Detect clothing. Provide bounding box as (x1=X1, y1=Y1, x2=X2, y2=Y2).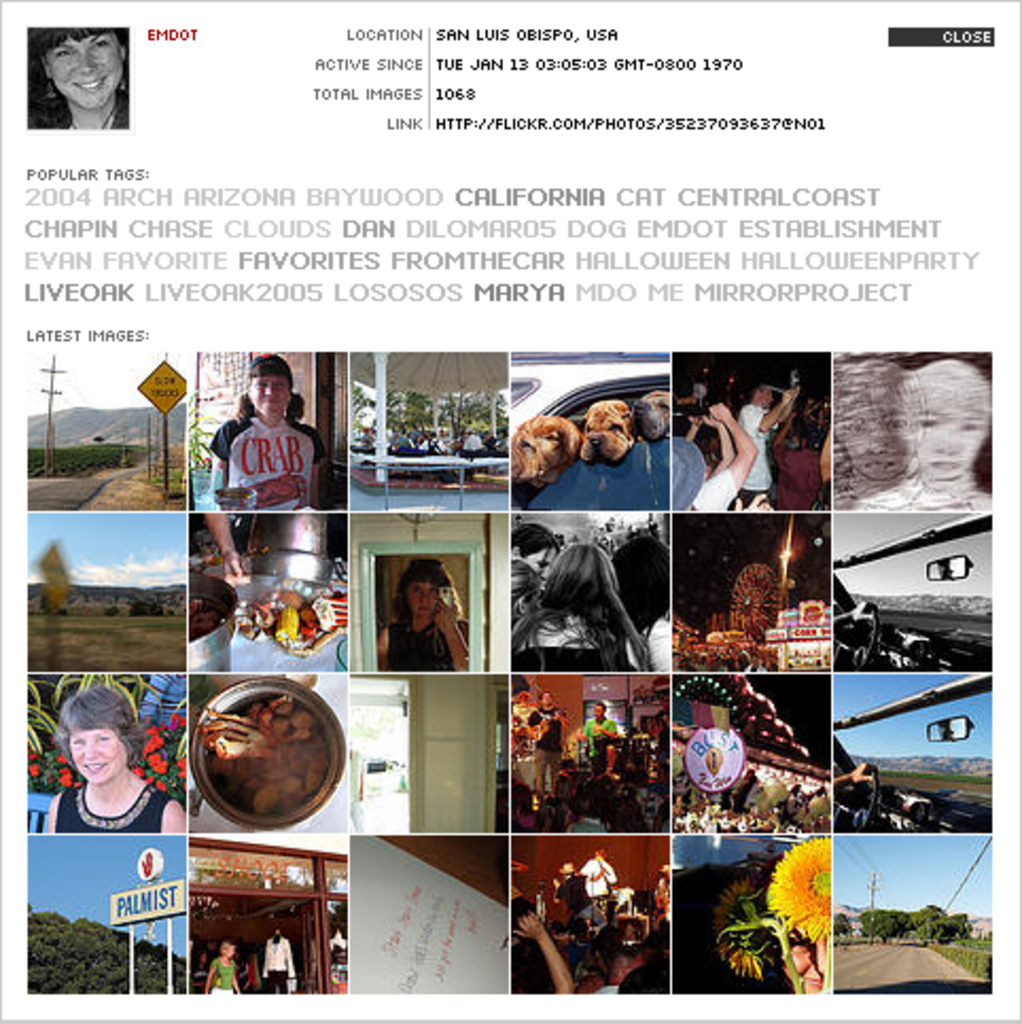
(x1=55, y1=776, x2=165, y2=840).
